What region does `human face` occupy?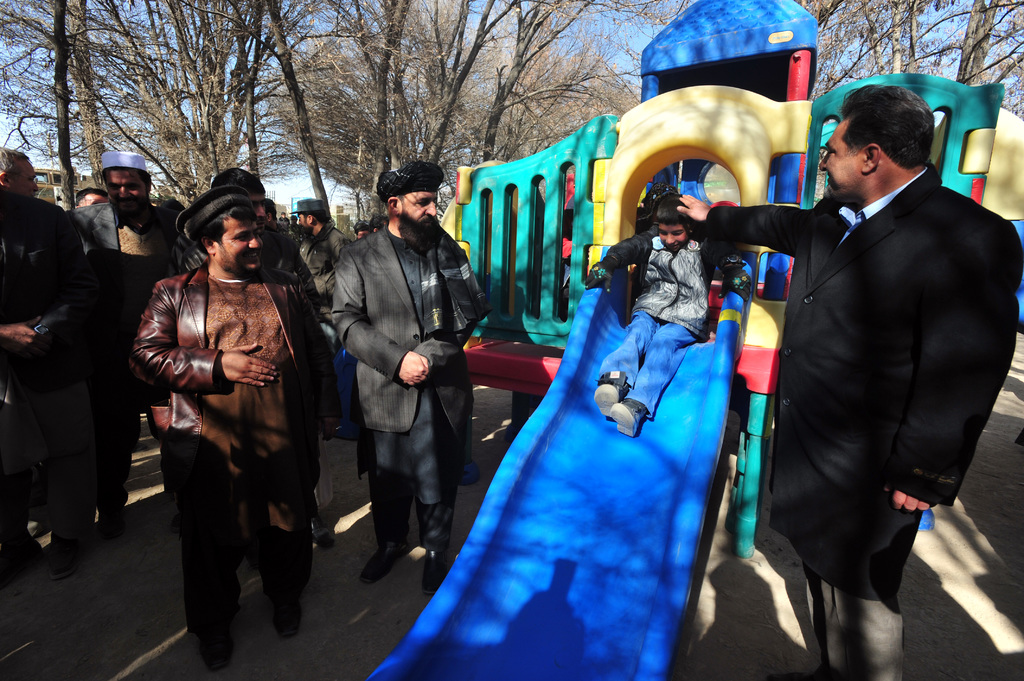
pyautogui.locateOnScreen(77, 193, 104, 205).
